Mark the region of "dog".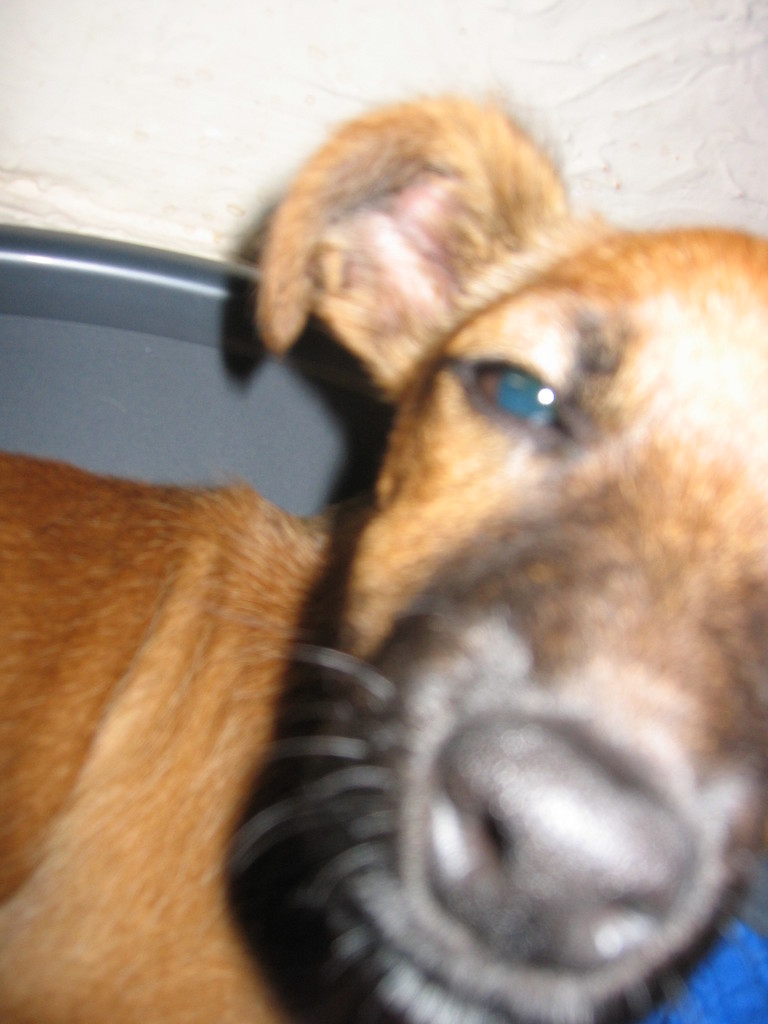
Region: box(0, 80, 767, 1023).
